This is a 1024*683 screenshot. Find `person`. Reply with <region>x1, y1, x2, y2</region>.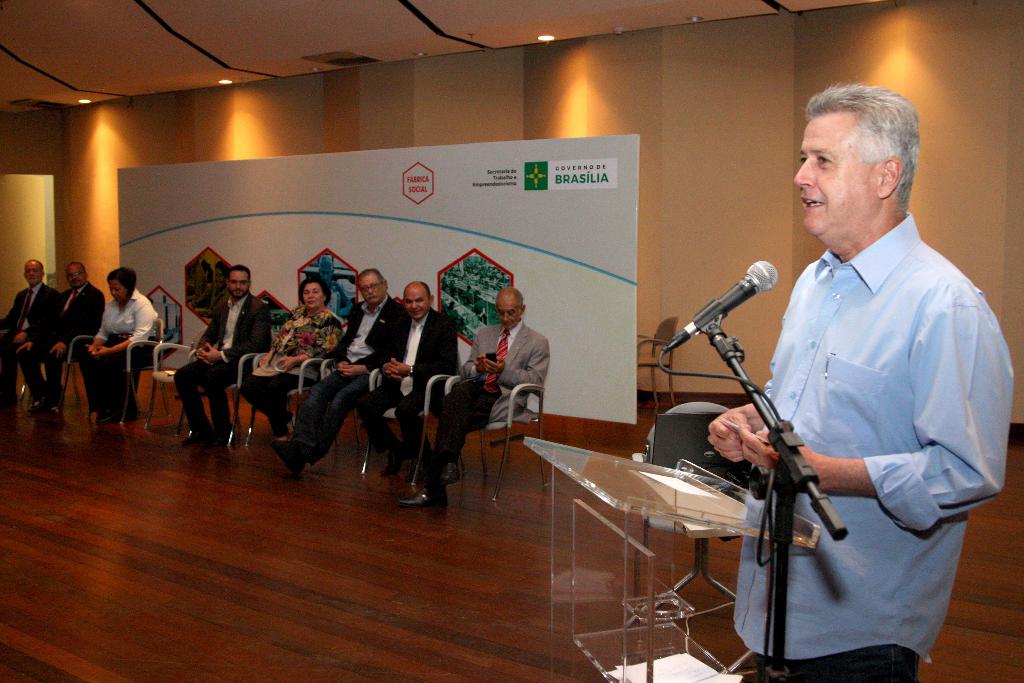
<region>241, 277, 348, 450</region>.
